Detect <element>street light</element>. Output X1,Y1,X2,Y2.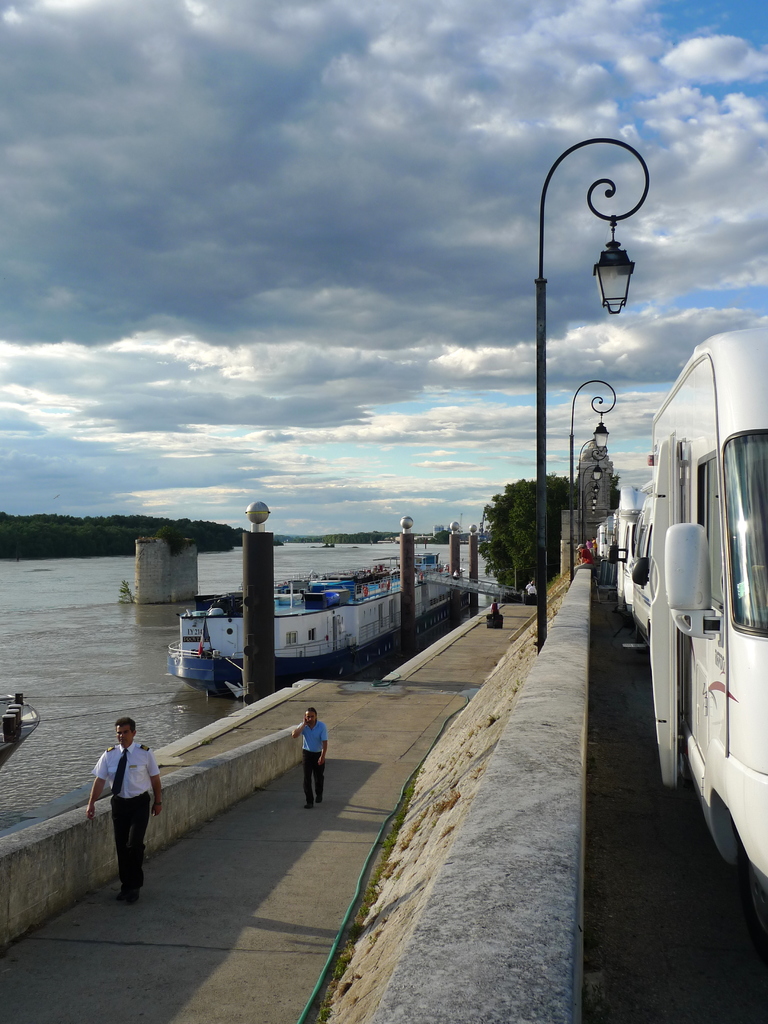
509,121,662,646.
